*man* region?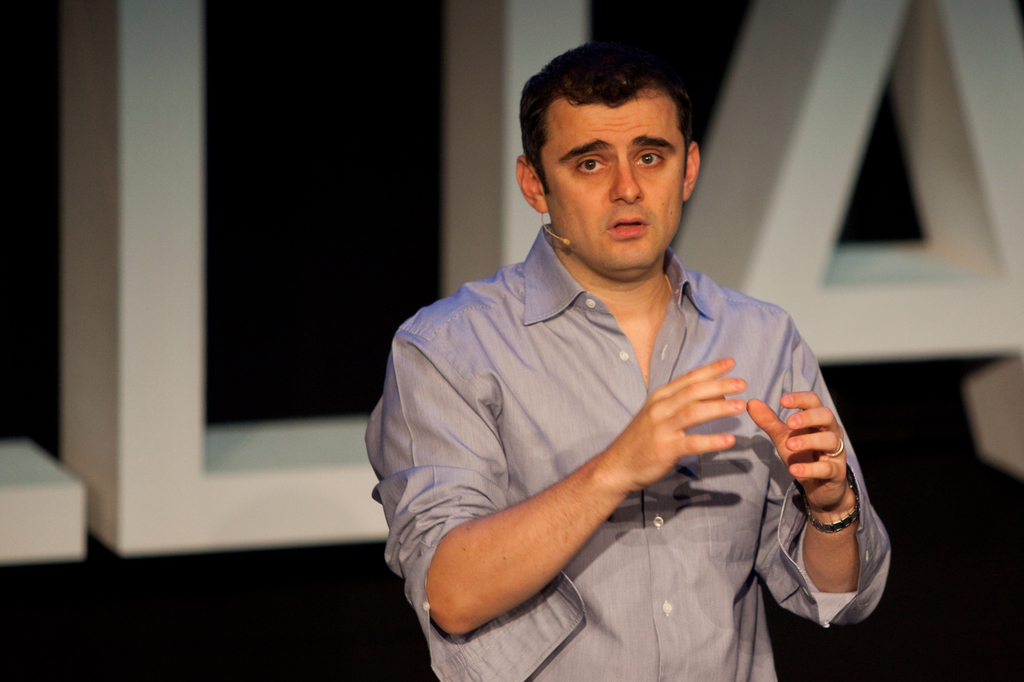
select_region(361, 54, 863, 679)
